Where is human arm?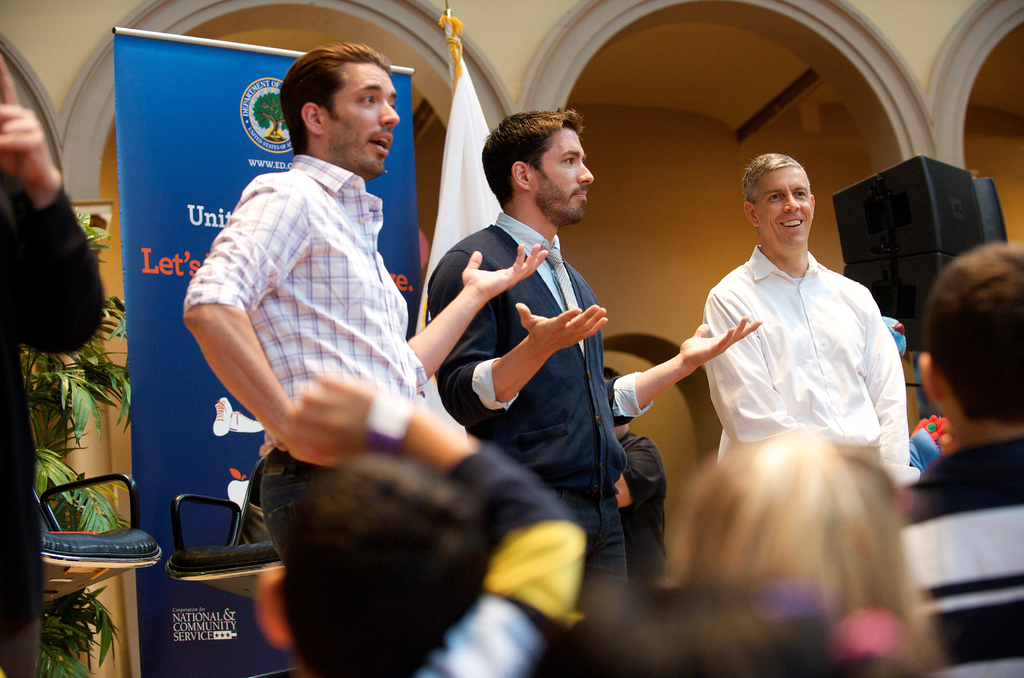
locate(706, 284, 786, 435).
